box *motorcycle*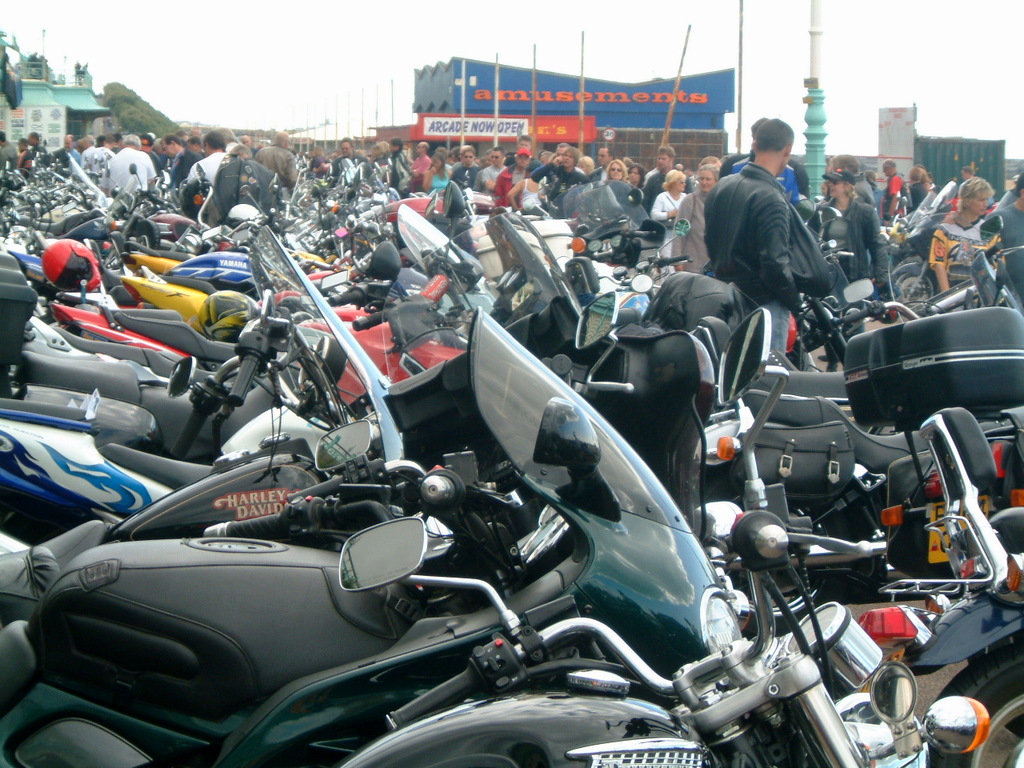
left=105, top=274, right=263, bottom=330
